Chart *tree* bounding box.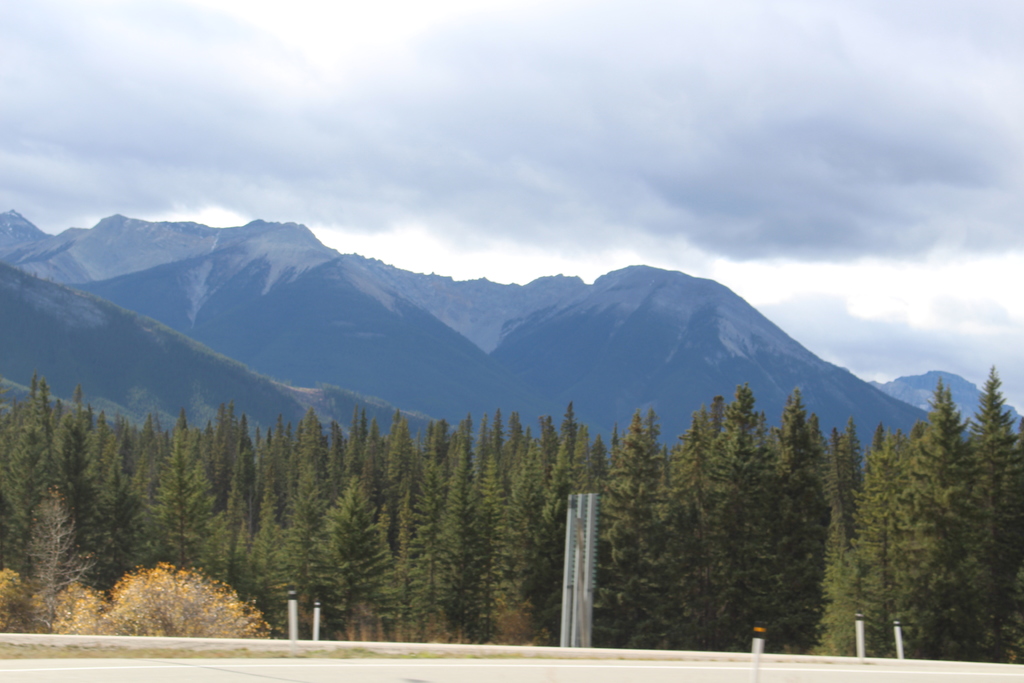
Charted: 841/424/924/666.
